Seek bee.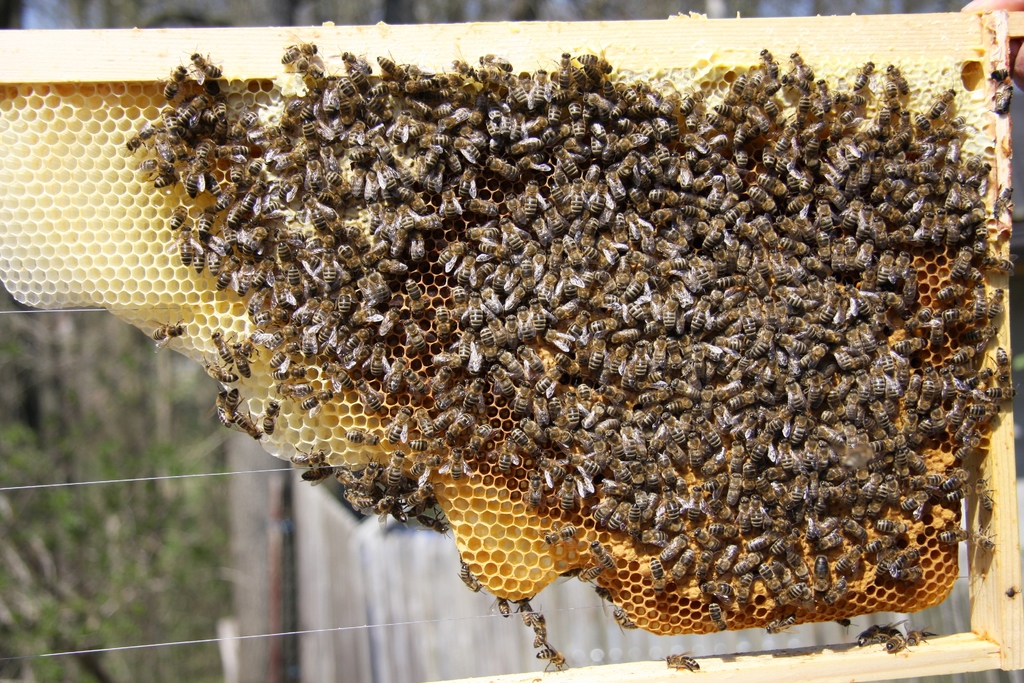
961, 160, 993, 205.
